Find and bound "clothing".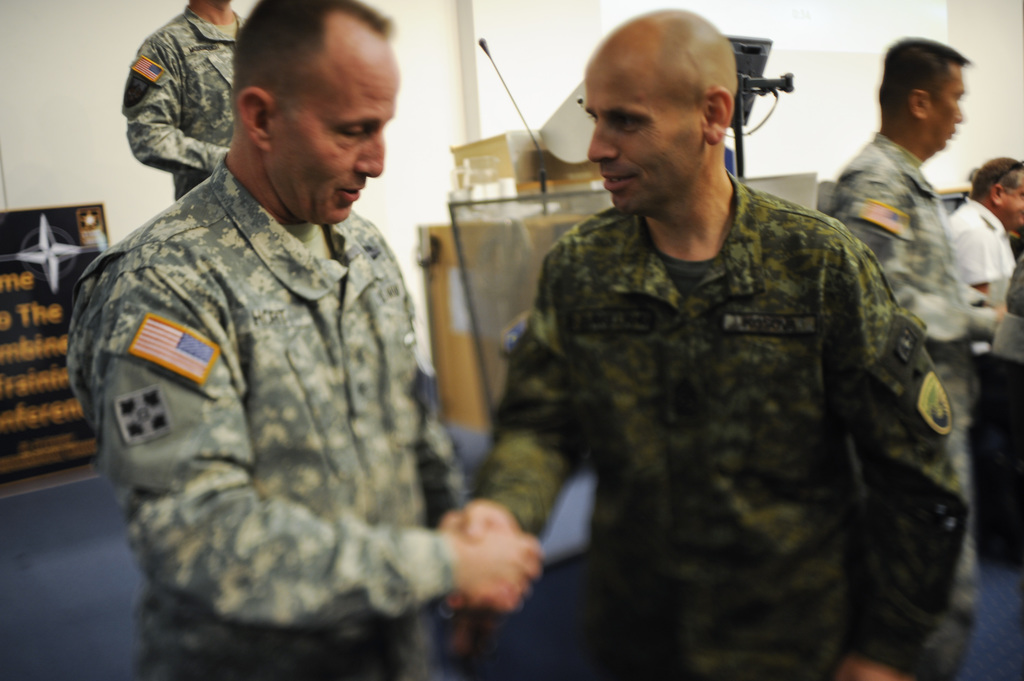
Bound: <region>54, 156, 440, 680</region>.
